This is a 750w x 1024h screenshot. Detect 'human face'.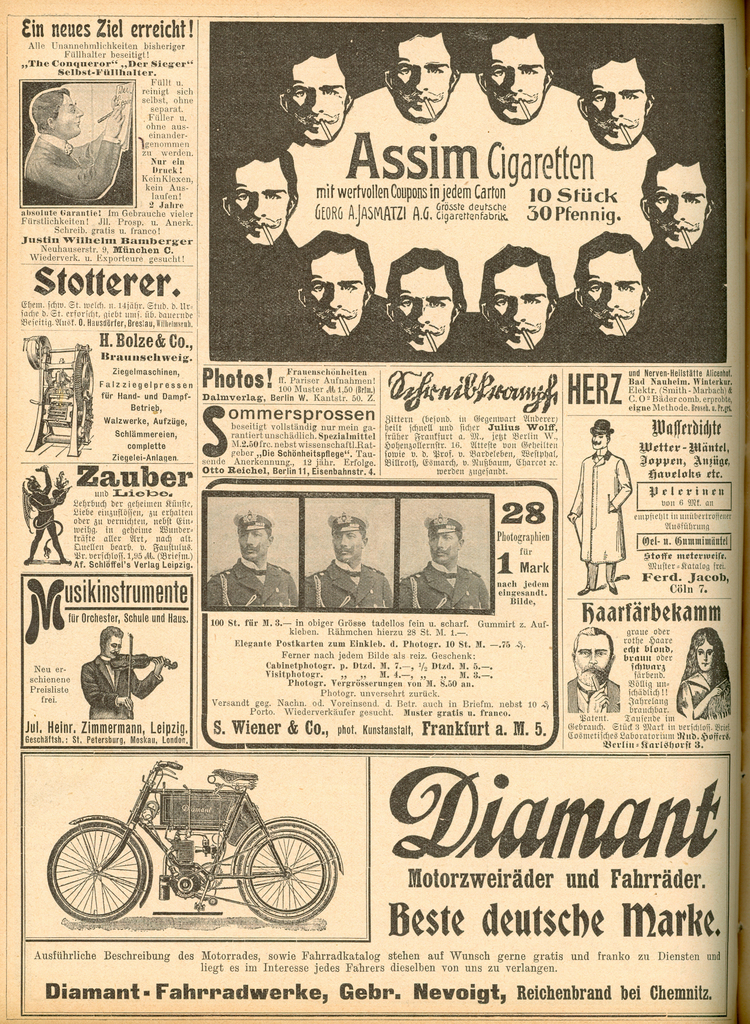
bbox(290, 61, 346, 143).
